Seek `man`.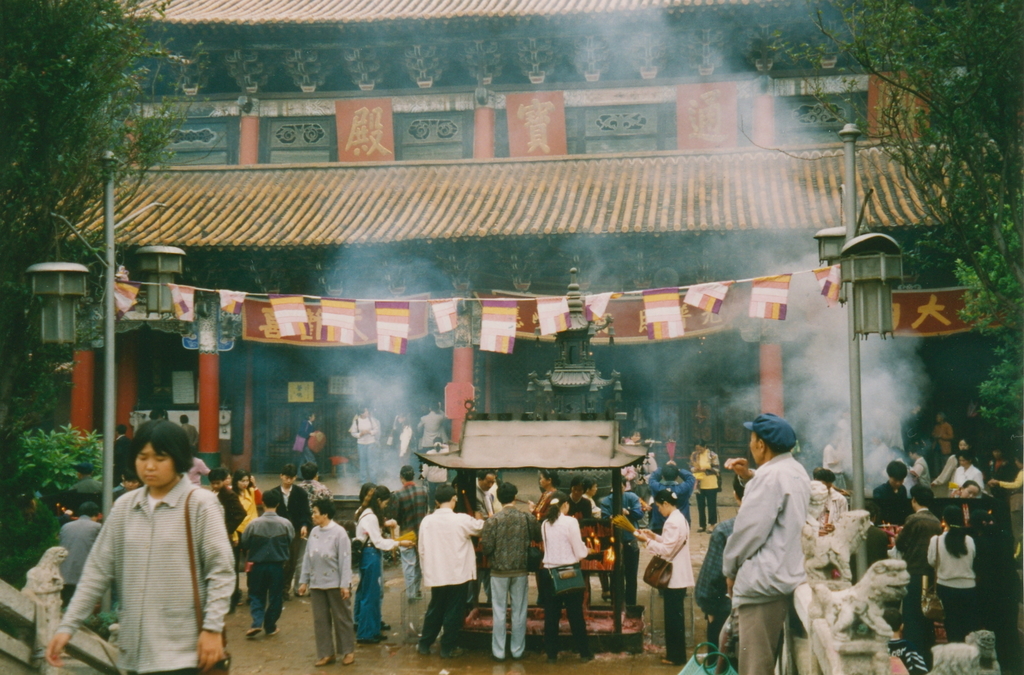
Rect(603, 479, 641, 603).
